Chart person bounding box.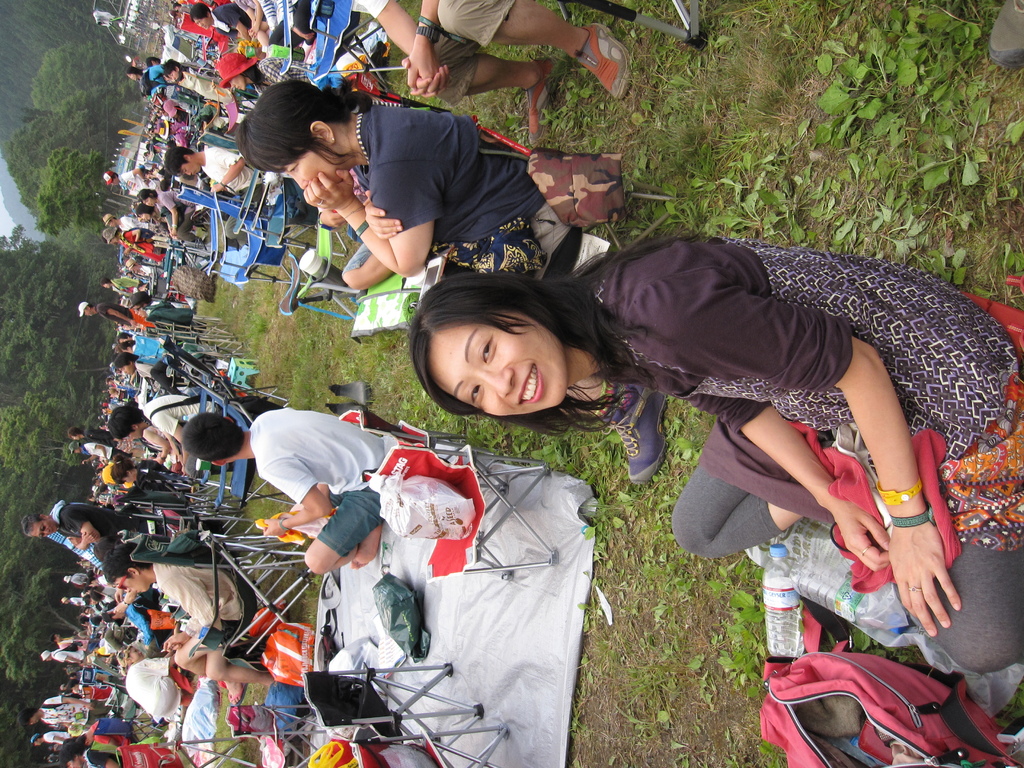
Charted: [x1=116, y1=355, x2=160, y2=388].
